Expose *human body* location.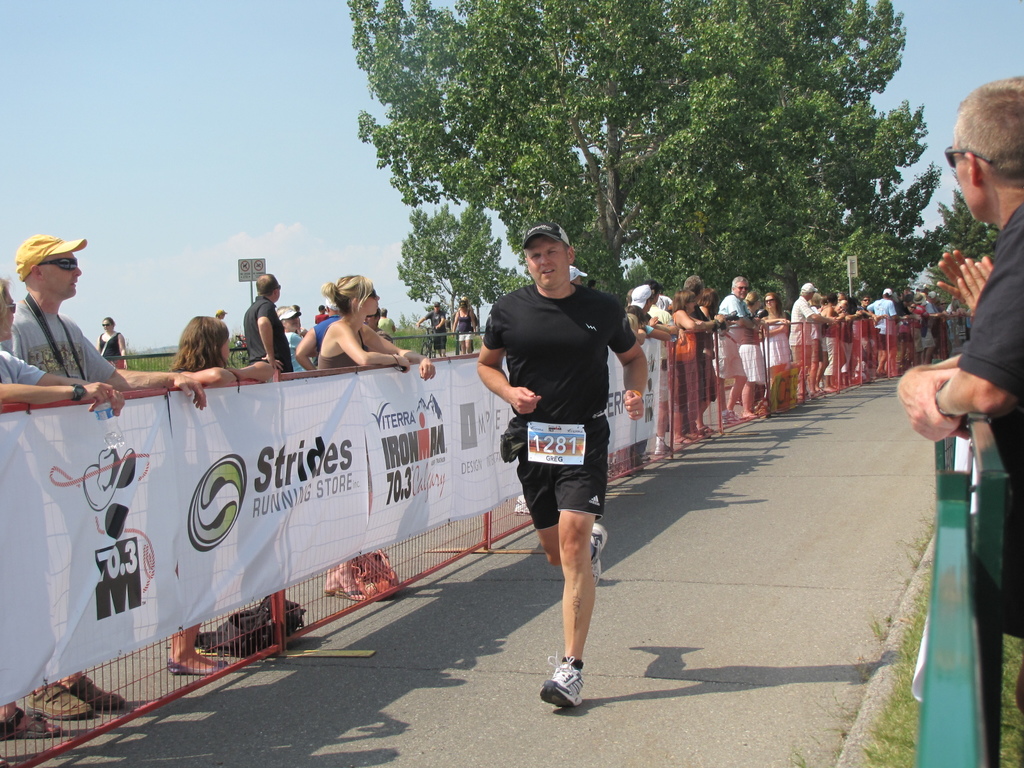
Exposed at rect(95, 316, 127, 368).
